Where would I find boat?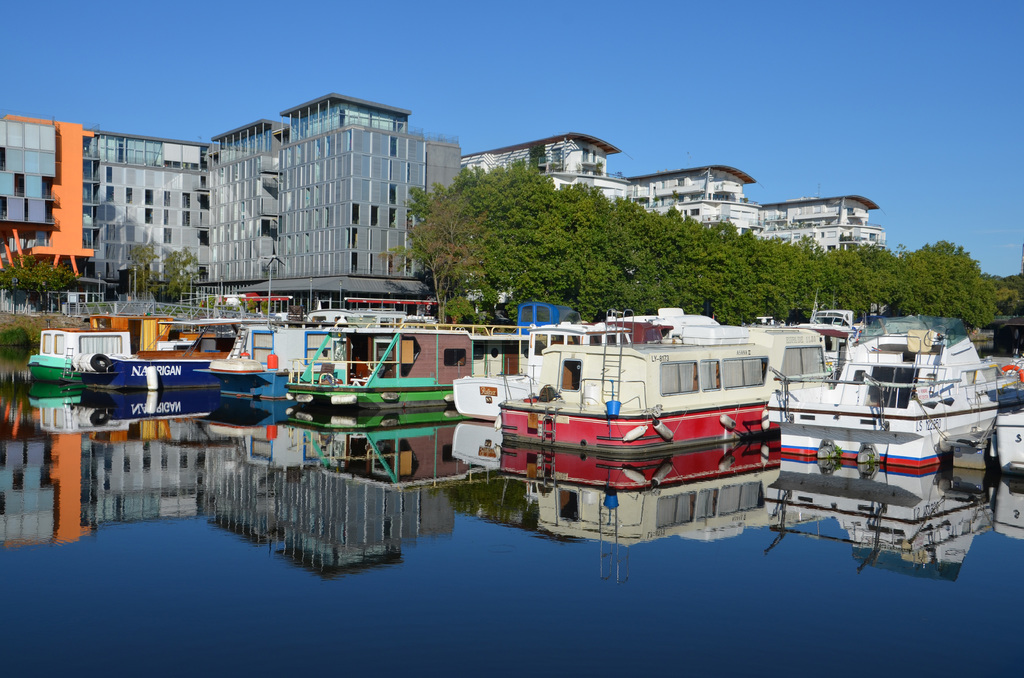
At Rect(68, 341, 276, 414).
